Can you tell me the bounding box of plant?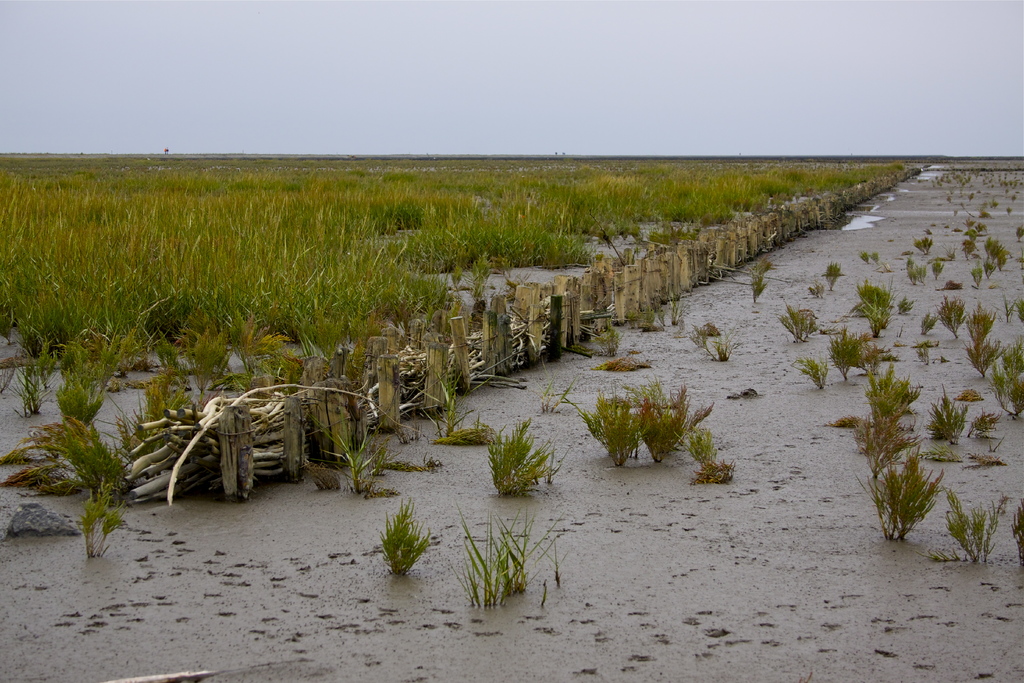
detection(916, 340, 931, 368).
